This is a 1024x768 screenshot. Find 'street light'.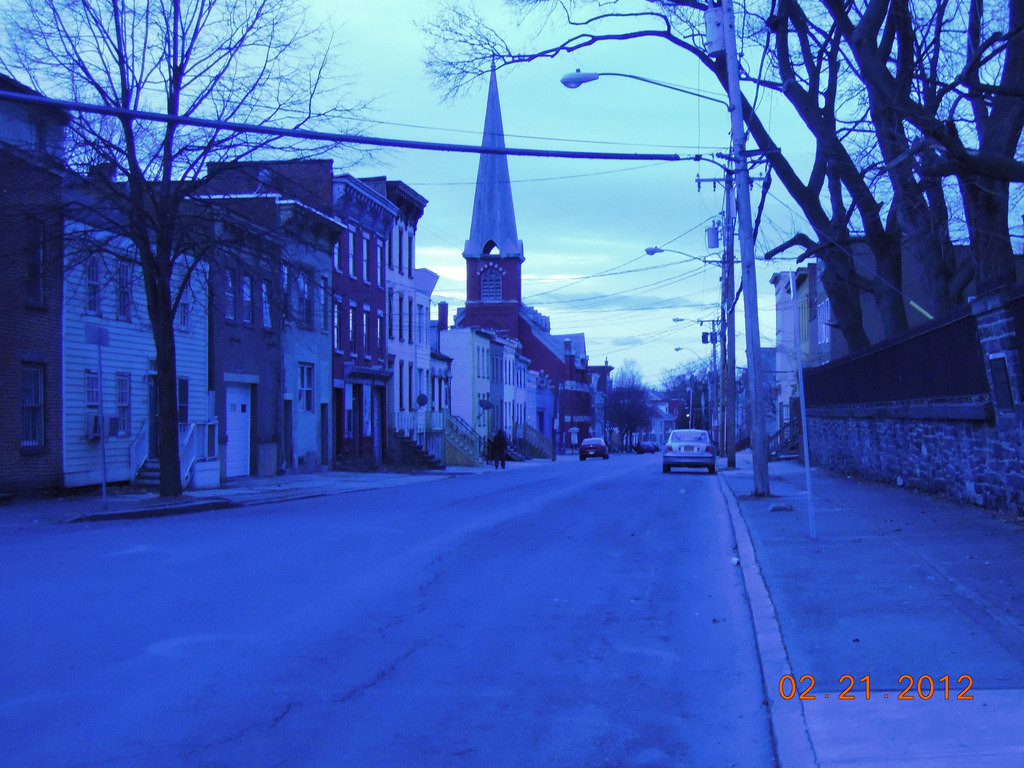
Bounding box: 682, 385, 694, 428.
